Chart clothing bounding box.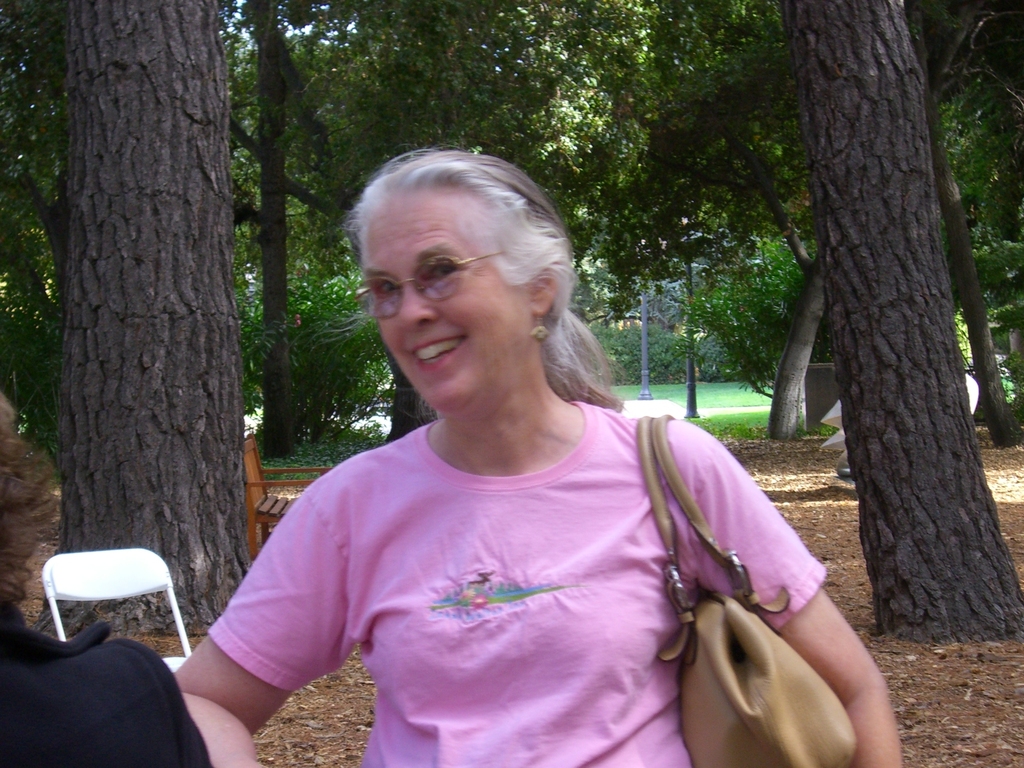
Charted: select_region(207, 399, 828, 767).
